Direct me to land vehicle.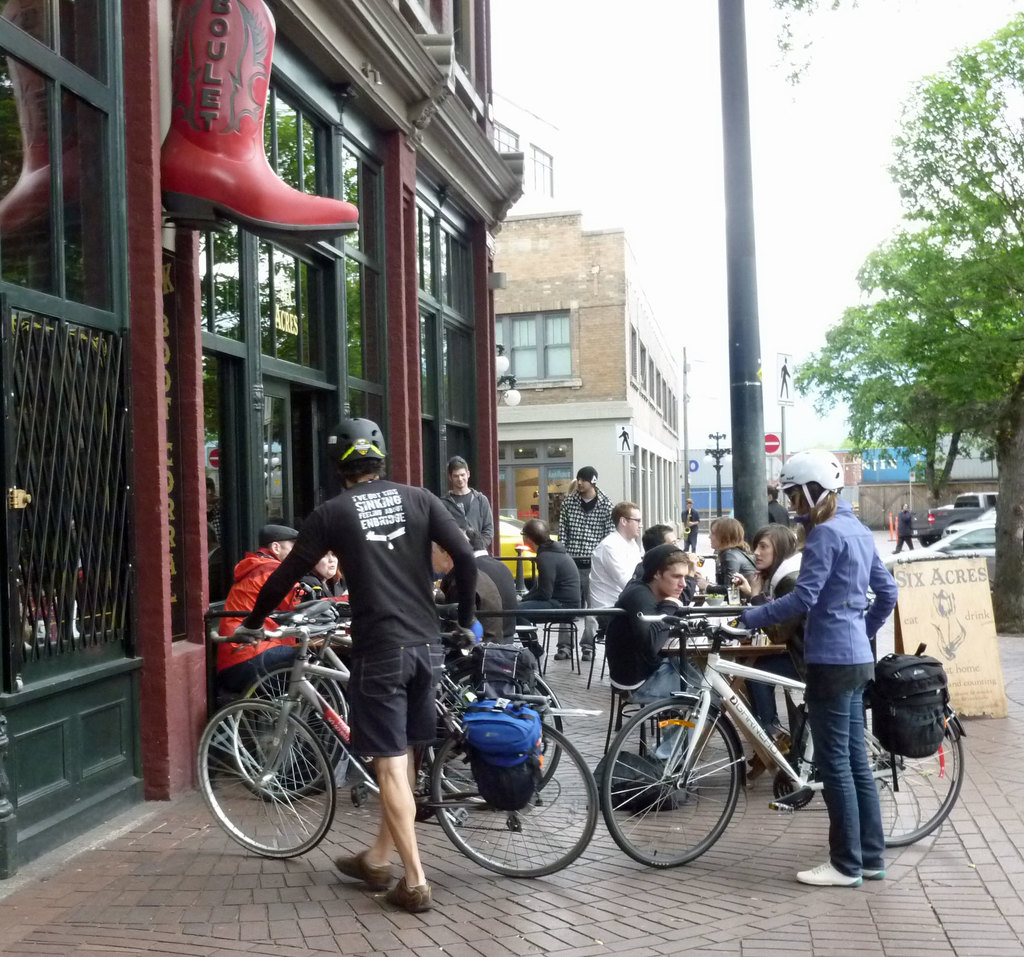
Direction: locate(595, 610, 970, 869).
